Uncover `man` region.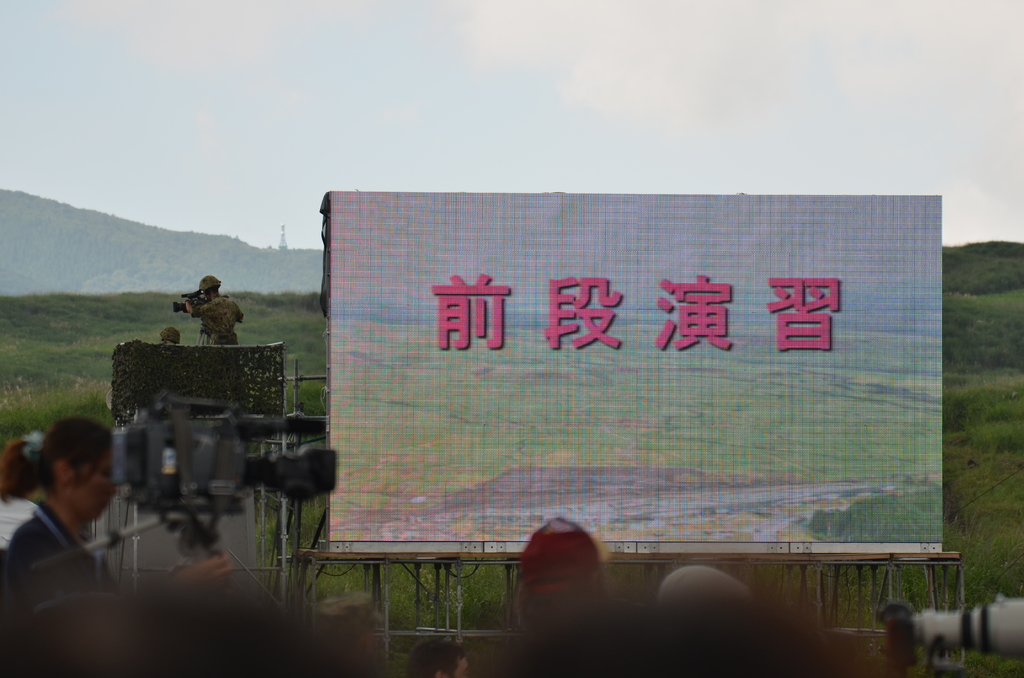
Uncovered: 180, 271, 240, 341.
